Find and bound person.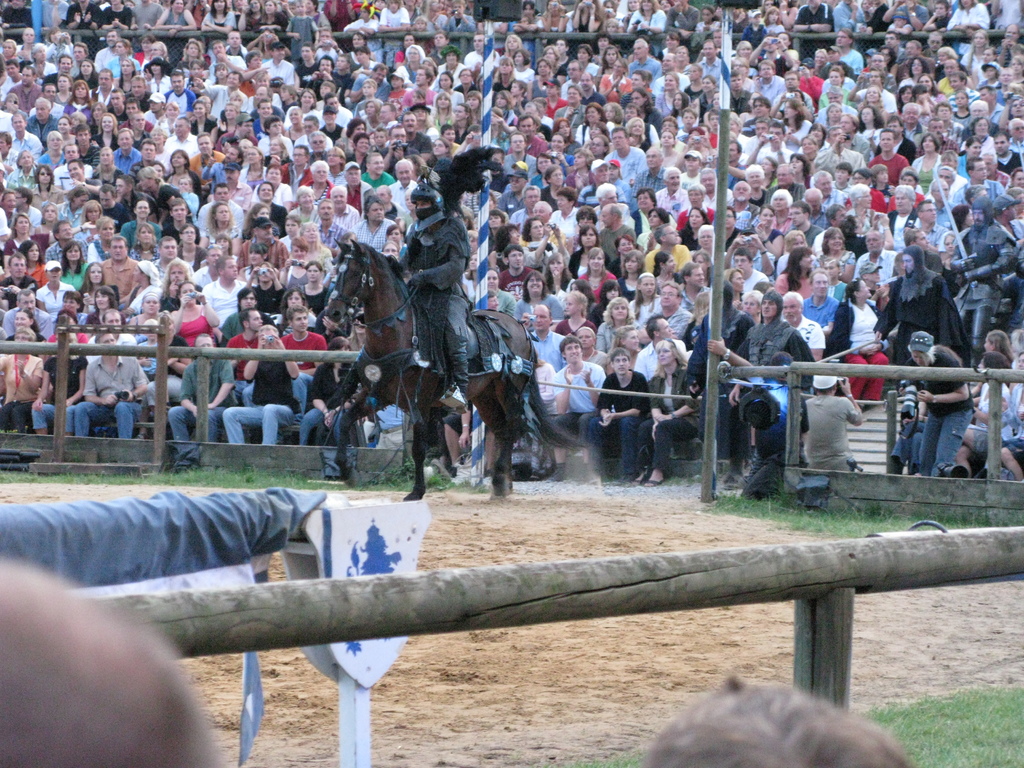
Bound: 394, 159, 420, 216.
